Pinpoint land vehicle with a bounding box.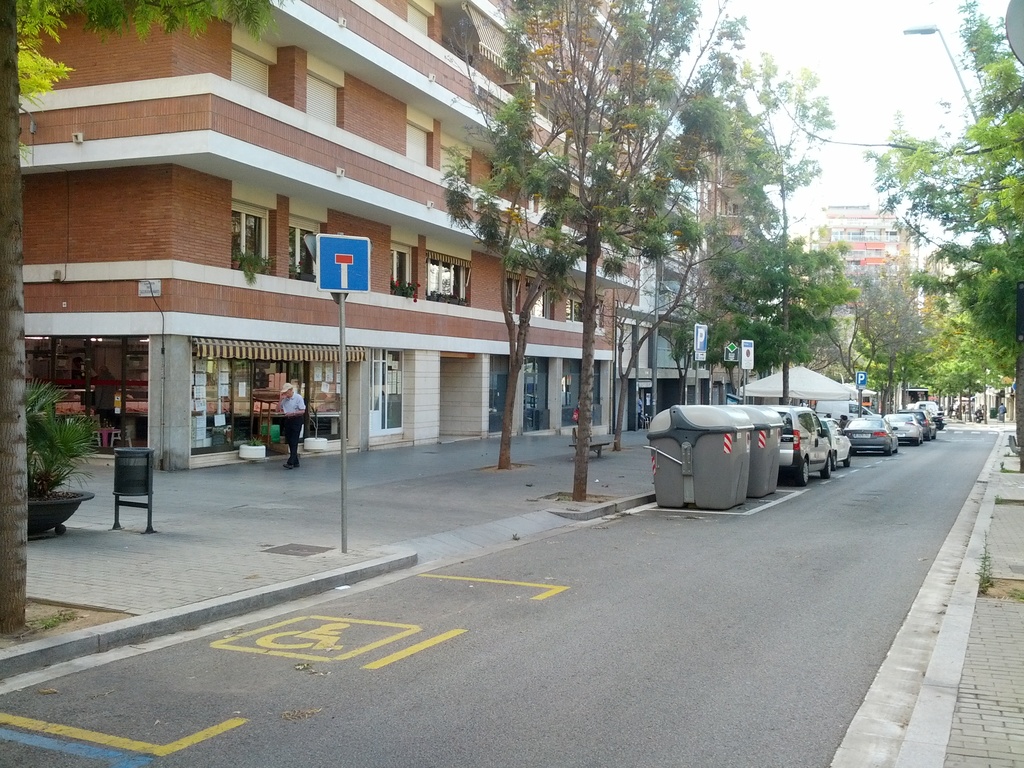
[left=920, top=410, right=935, bottom=437].
